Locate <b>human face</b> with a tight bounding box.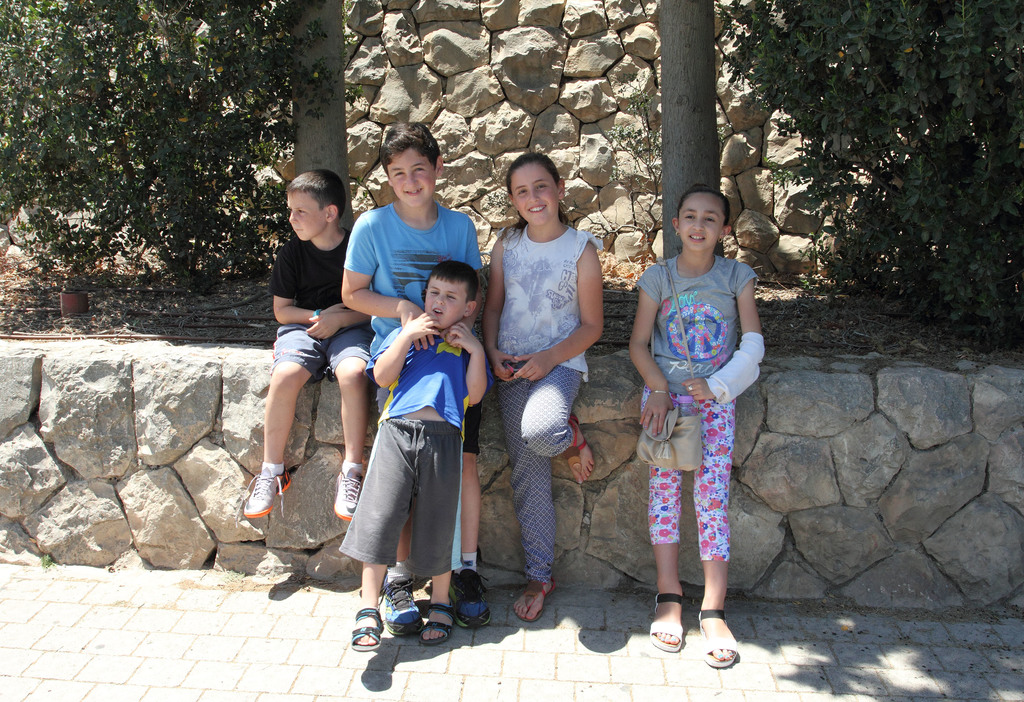
bbox=(511, 165, 560, 224).
